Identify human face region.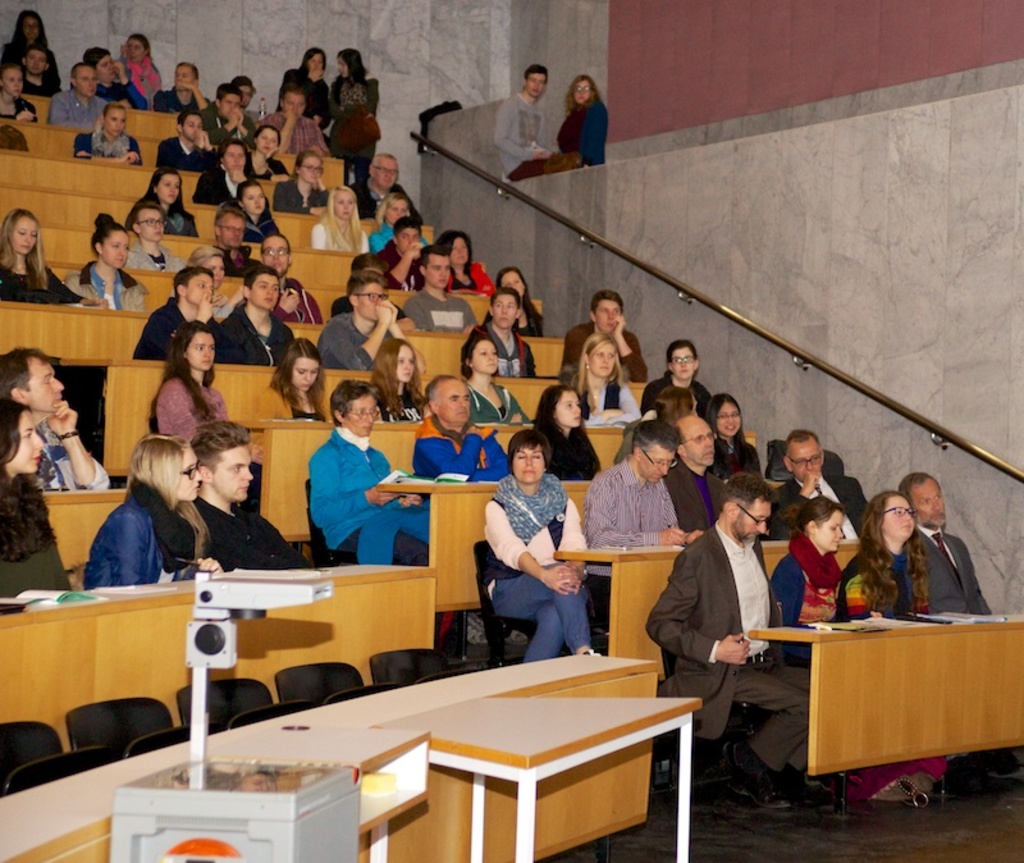
Region: 101 229 136 265.
